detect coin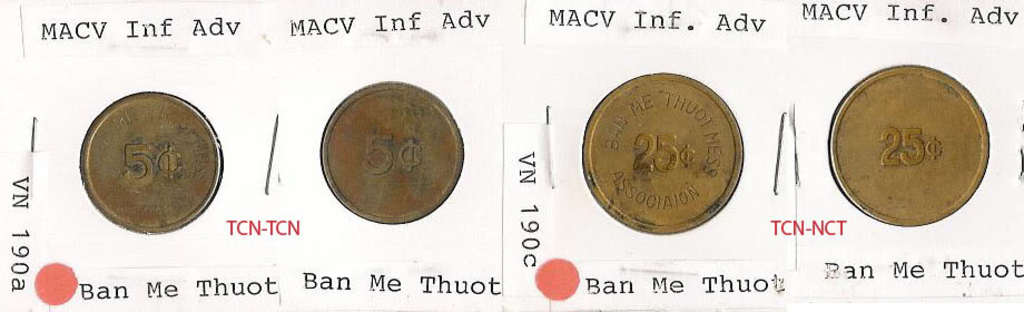
(323, 80, 464, 228)
